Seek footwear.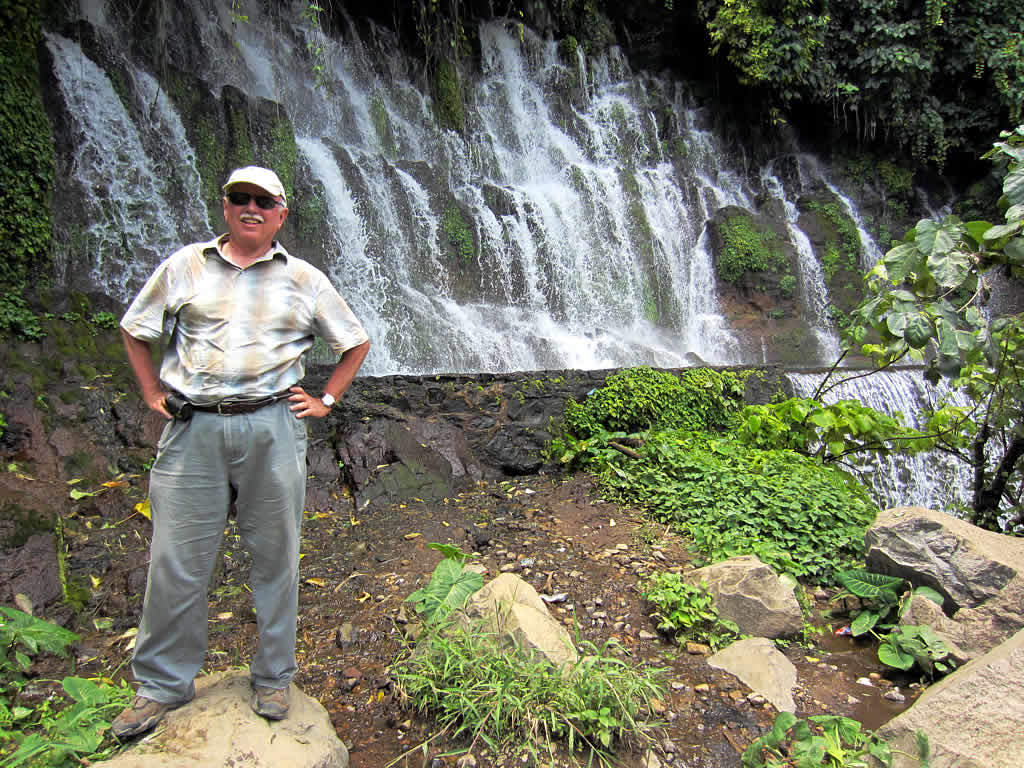
[left=250, top=686, right=293, bottom=721].
